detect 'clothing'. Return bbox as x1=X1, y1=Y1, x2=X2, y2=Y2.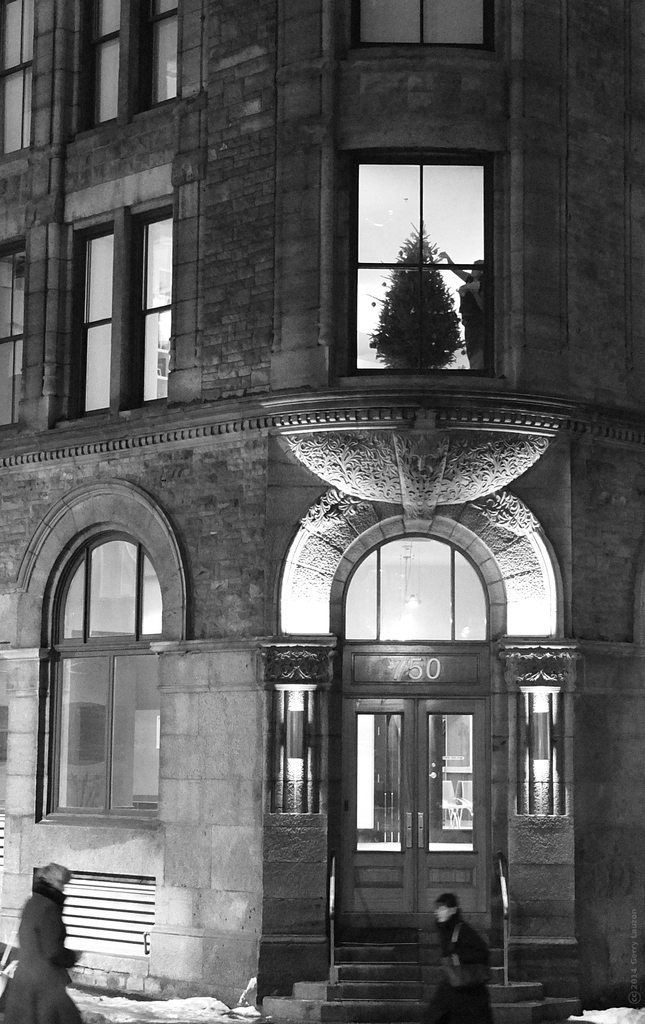
x1=4, y1=860, x2=76, y2=1011.
